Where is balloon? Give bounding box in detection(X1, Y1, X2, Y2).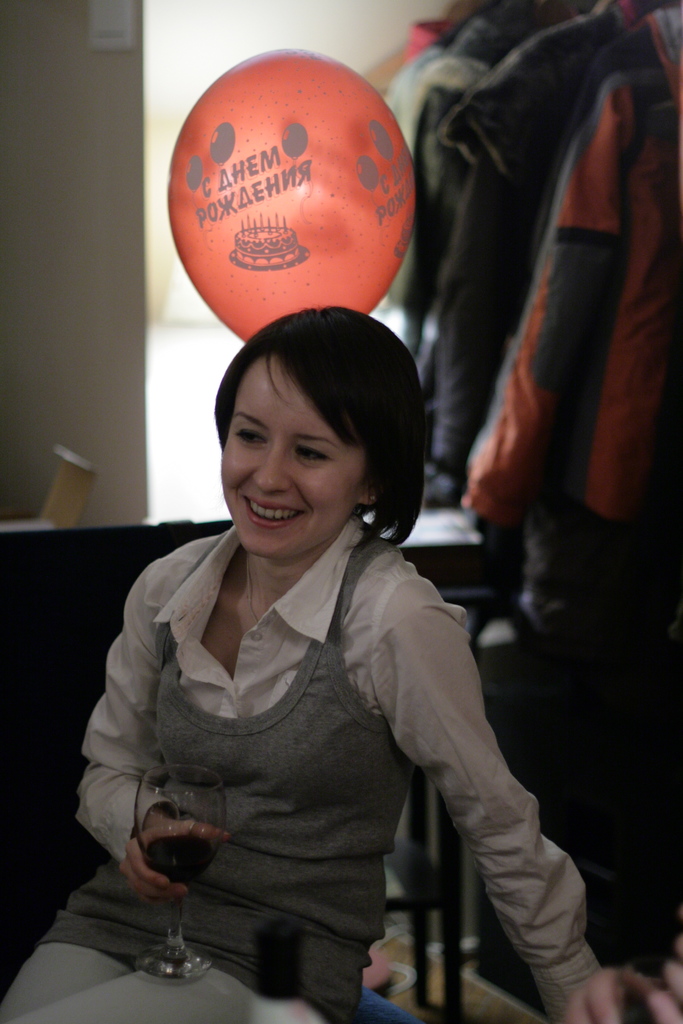
detection(169, 44, 423, 344).
